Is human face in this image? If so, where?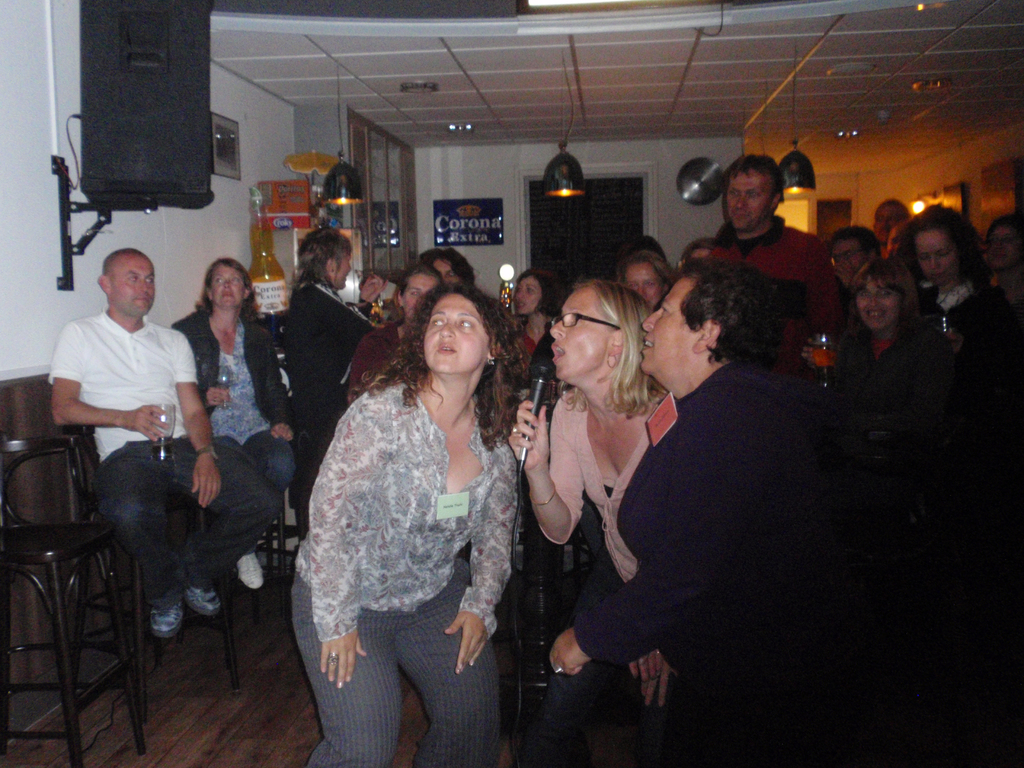
Yes, at region(518, 274, 541, 315).
